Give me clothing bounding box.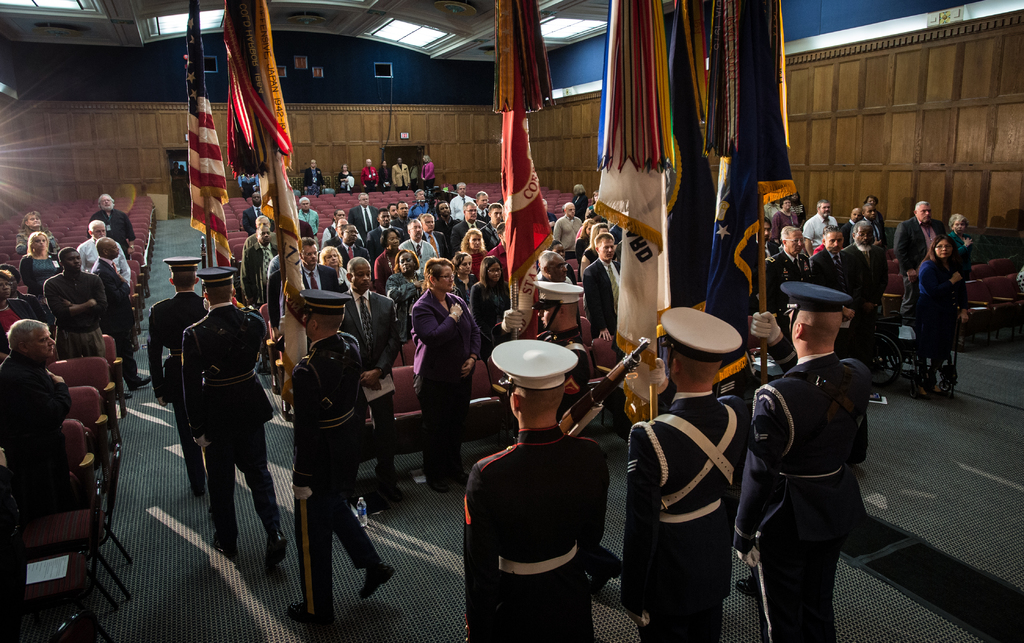
l=0, t=358, r=74, b=515.
